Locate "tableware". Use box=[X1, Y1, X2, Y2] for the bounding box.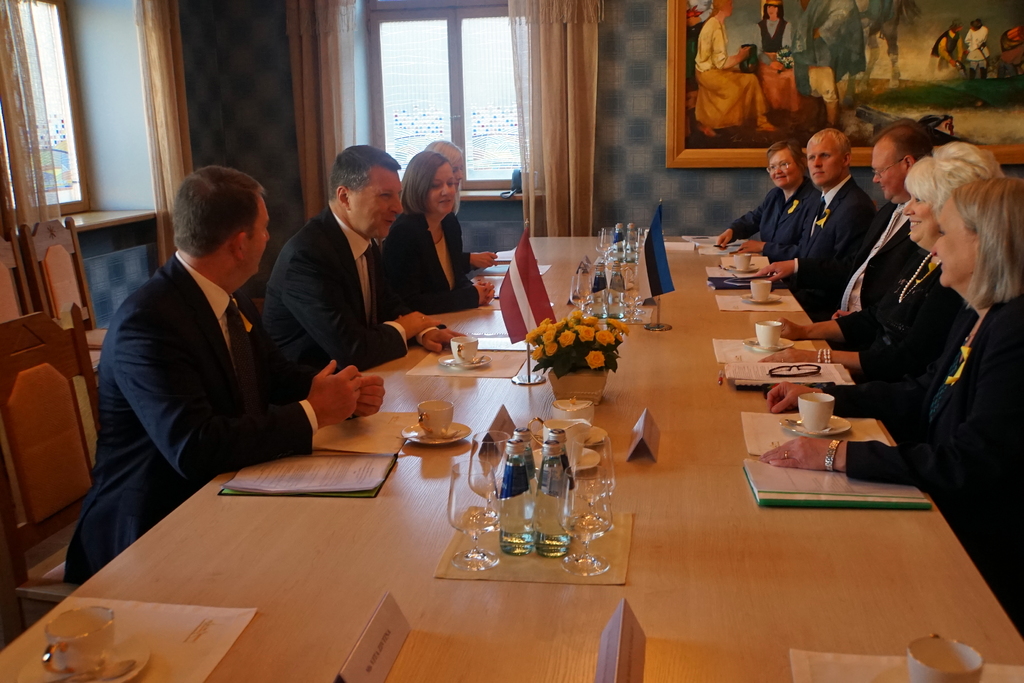
box=[750, 278, 772, 299].
